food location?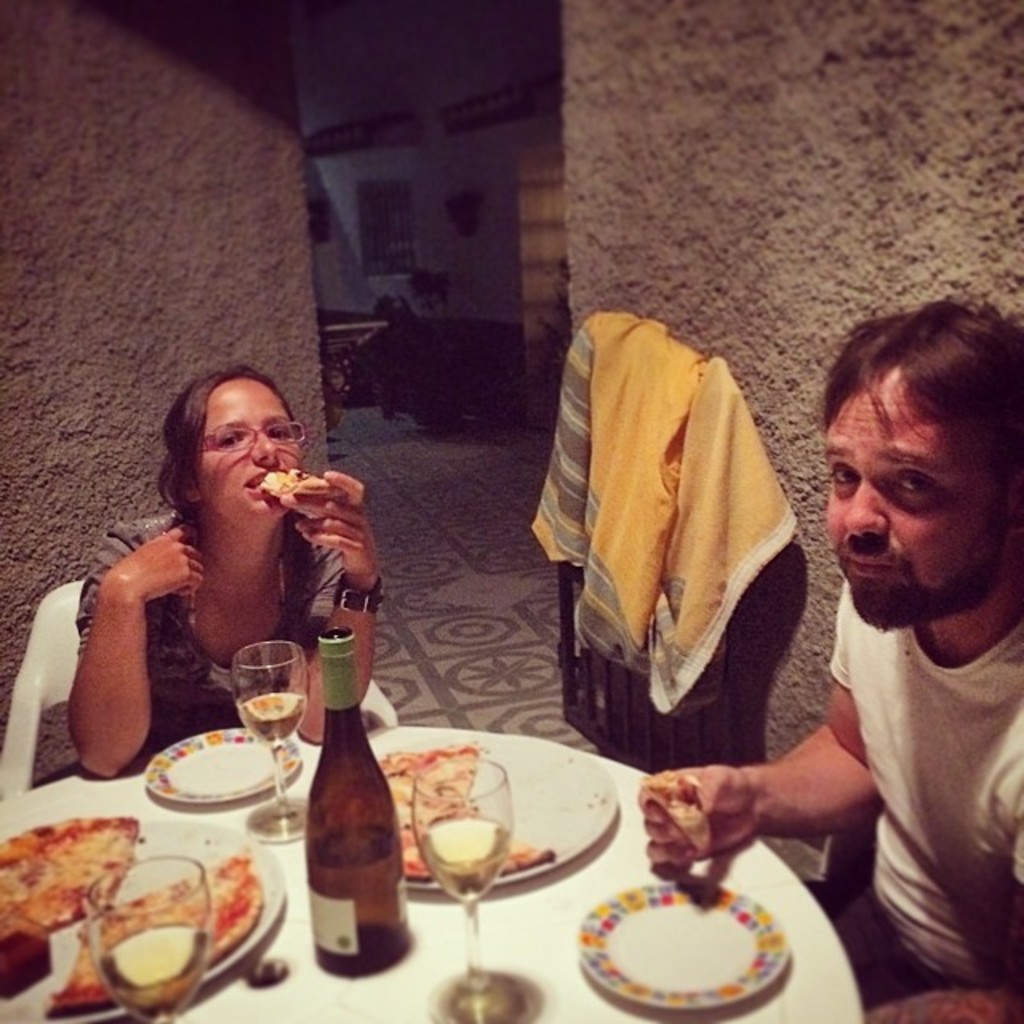
crop(46, 843, 274, 1019)
